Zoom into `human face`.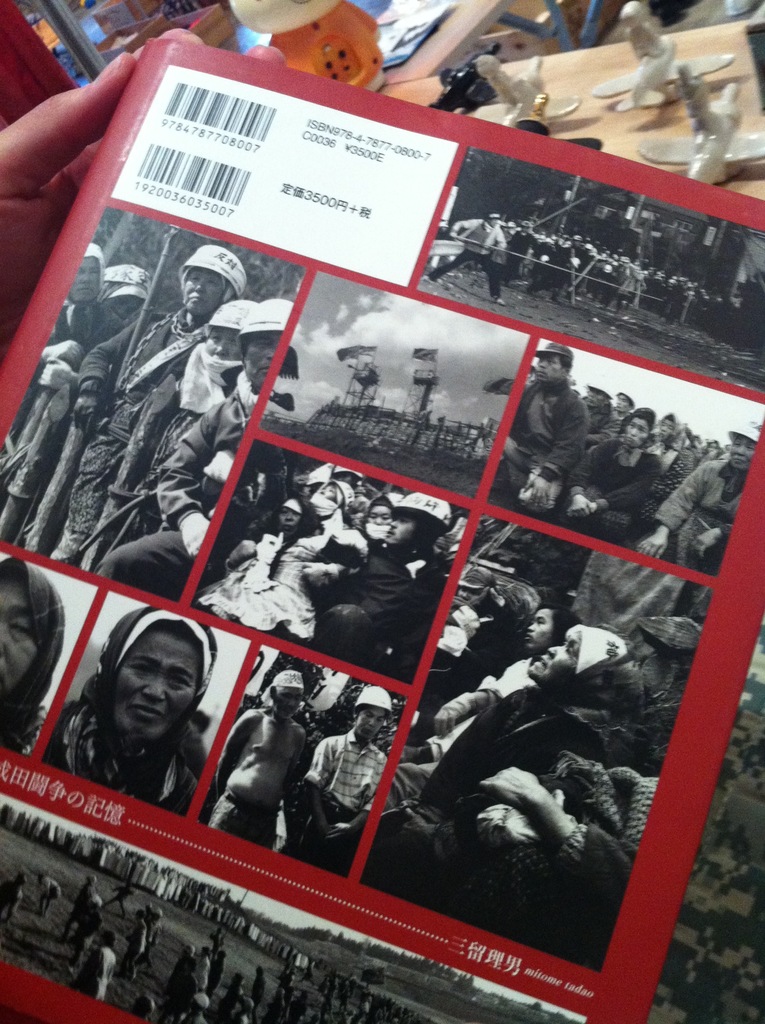
Zoom target: detection(524, 607, 553, 652).
